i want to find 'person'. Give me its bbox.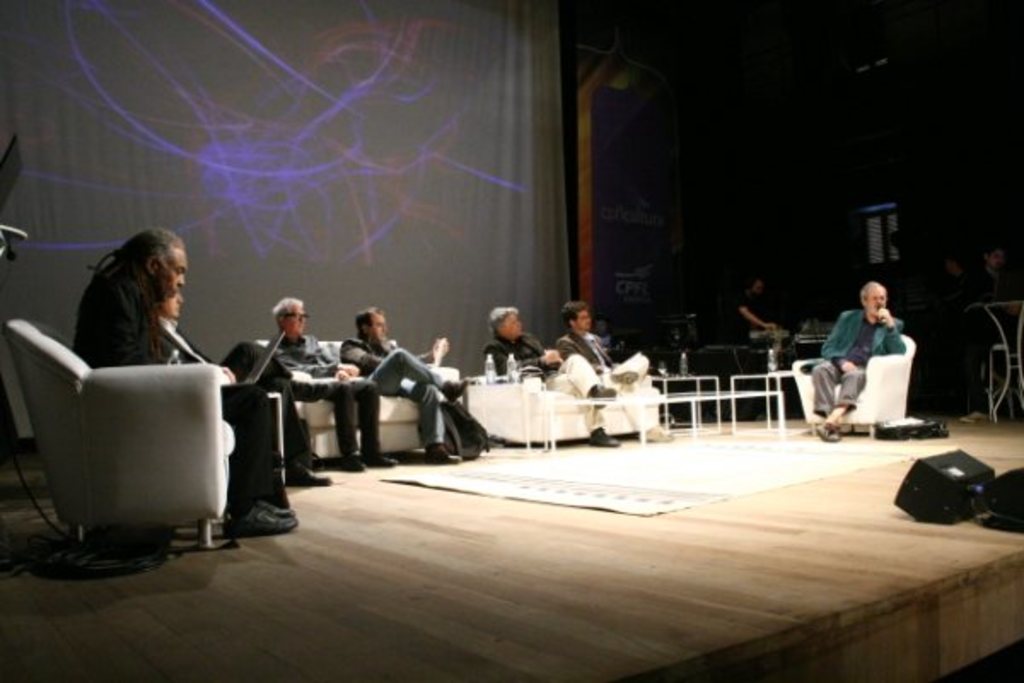
77,231,302,538.
